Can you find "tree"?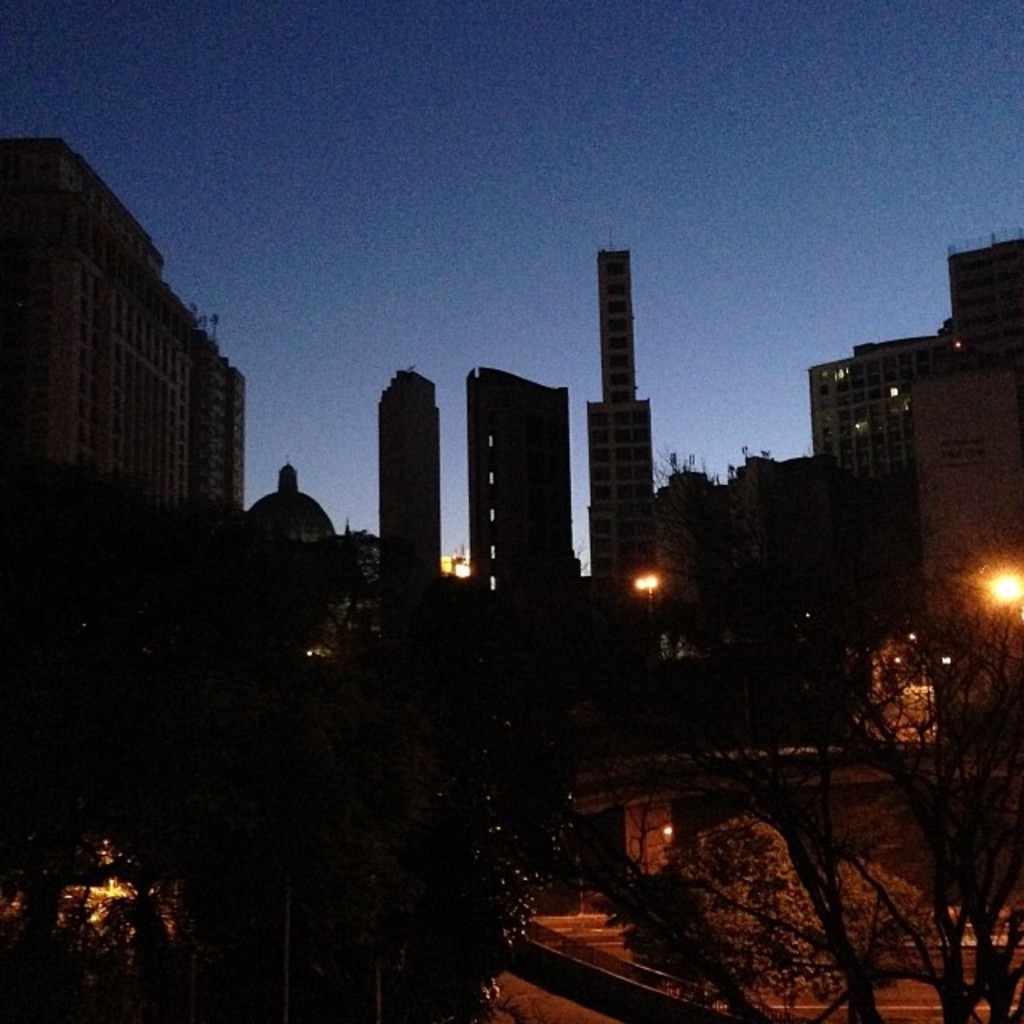
Yes, bounding box: {"x1": 170, "y1": 674, "x2": 546, "y2": 1022}.
